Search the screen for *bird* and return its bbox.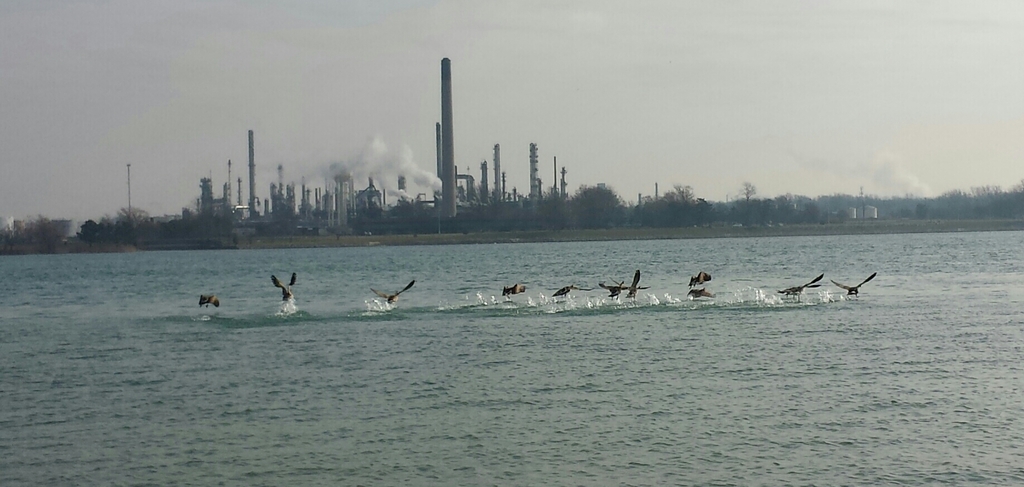
Found: Rect(371, 274, 424, 310).
